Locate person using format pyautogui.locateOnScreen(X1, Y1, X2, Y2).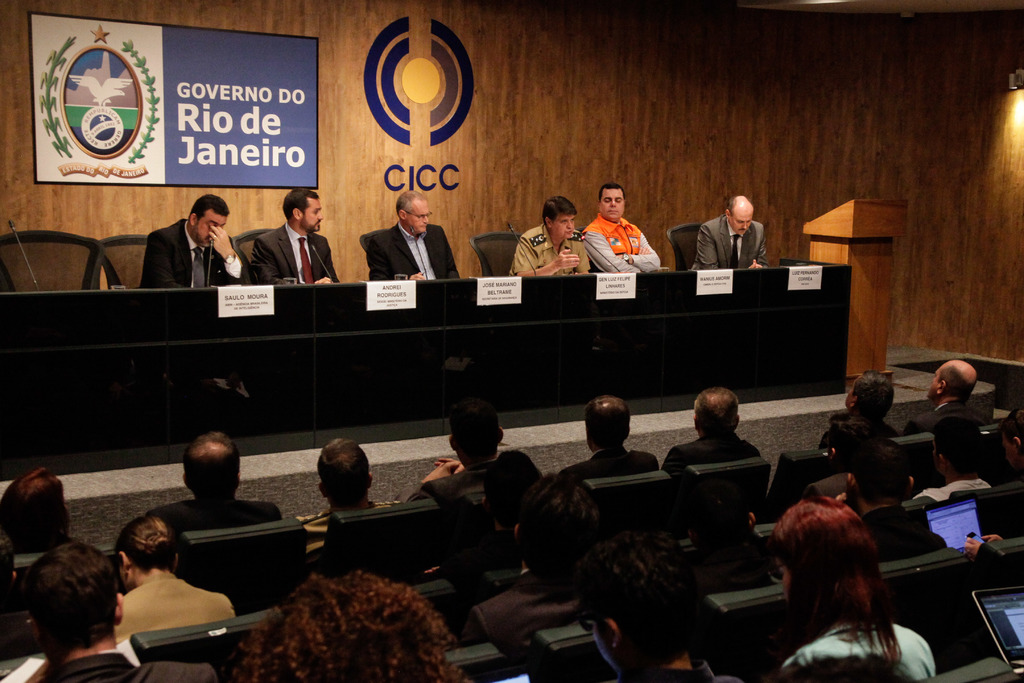
pyautogui.locateOnScreen(692, 192, 772, 268).
